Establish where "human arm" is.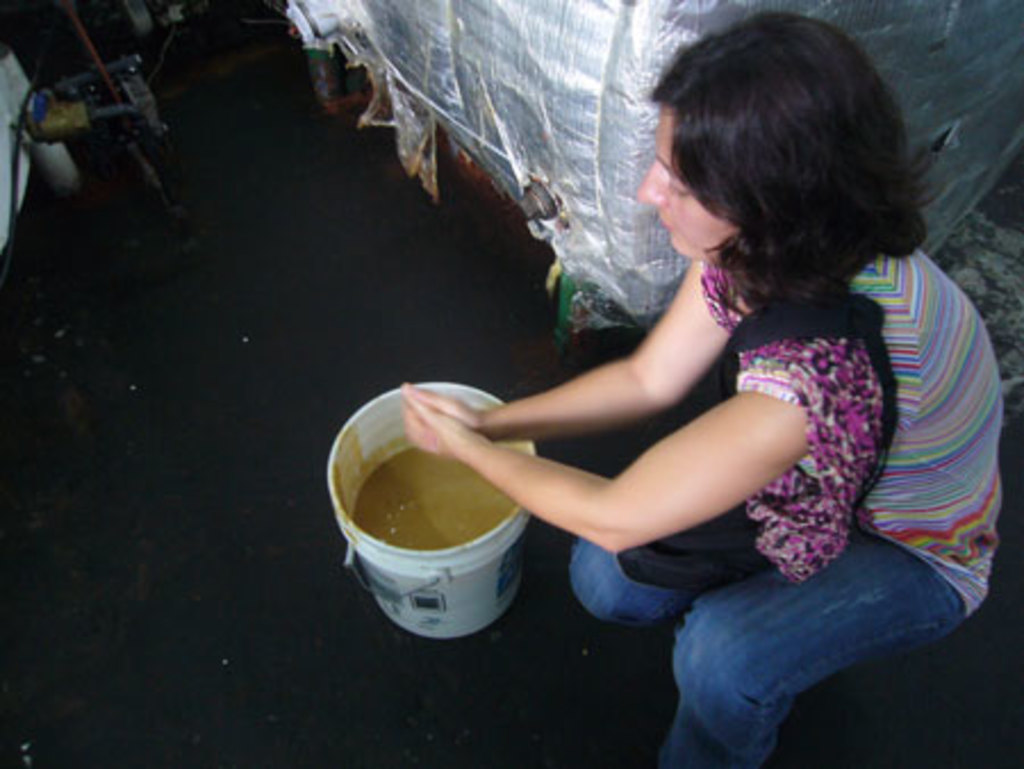
Established at 403/353/815/557.
